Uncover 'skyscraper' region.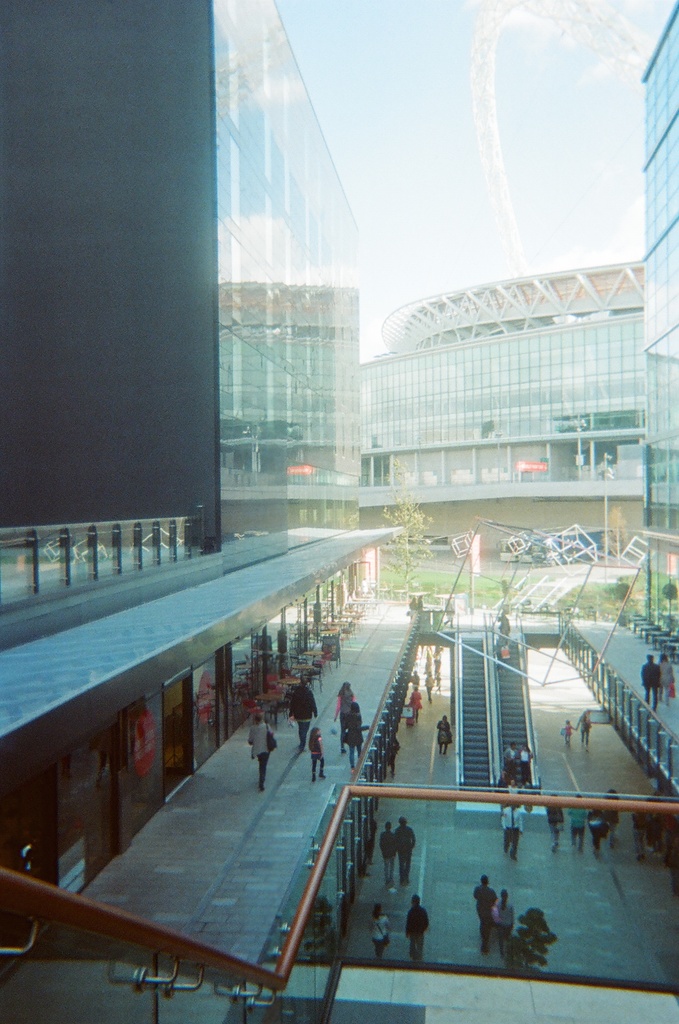
Uncovered: l=633, t=0, r=678, b=653.
